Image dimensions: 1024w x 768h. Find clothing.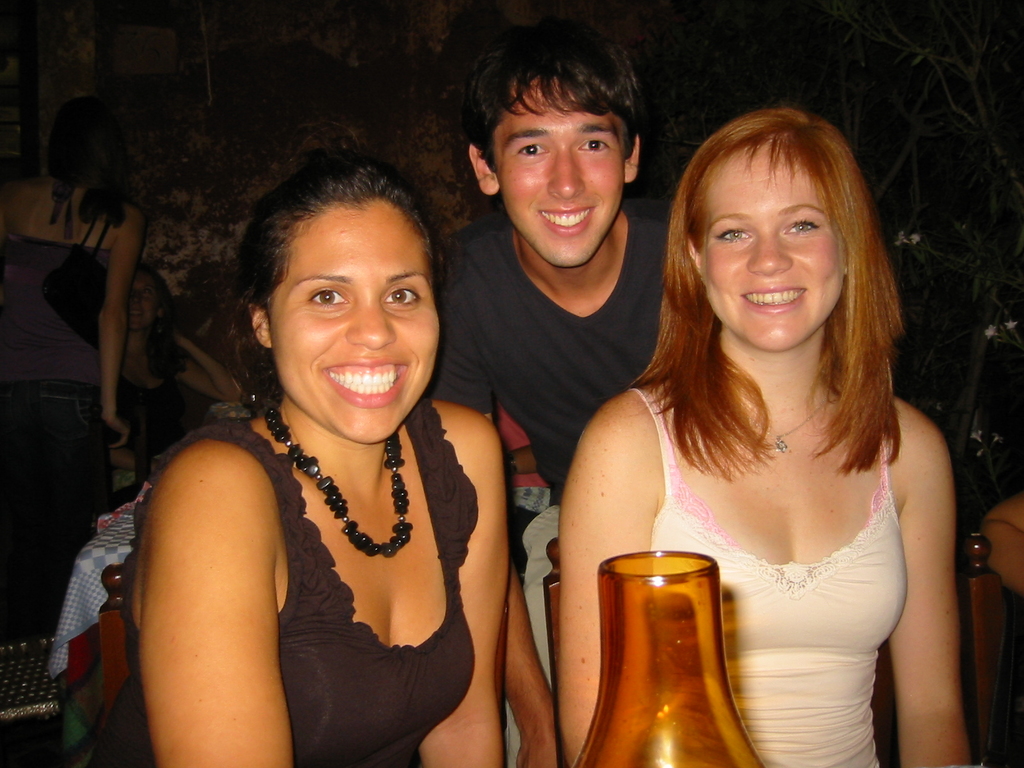
(x1=637, y1=390, x2=908, y2=767).
